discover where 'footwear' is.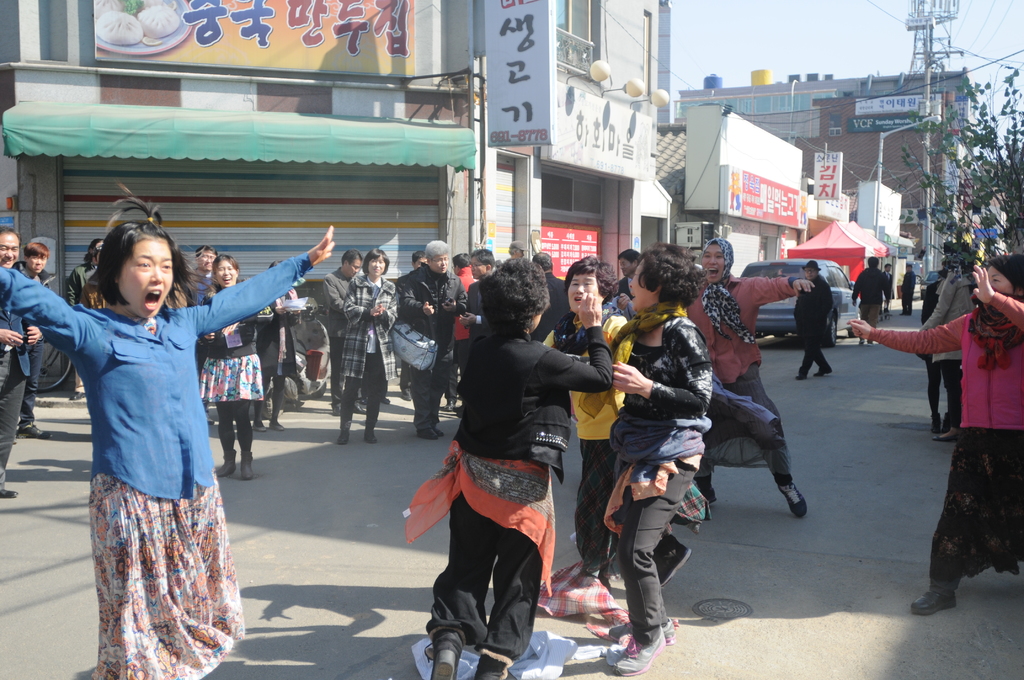
Discovered at <box>0,482,15,497</box>.
